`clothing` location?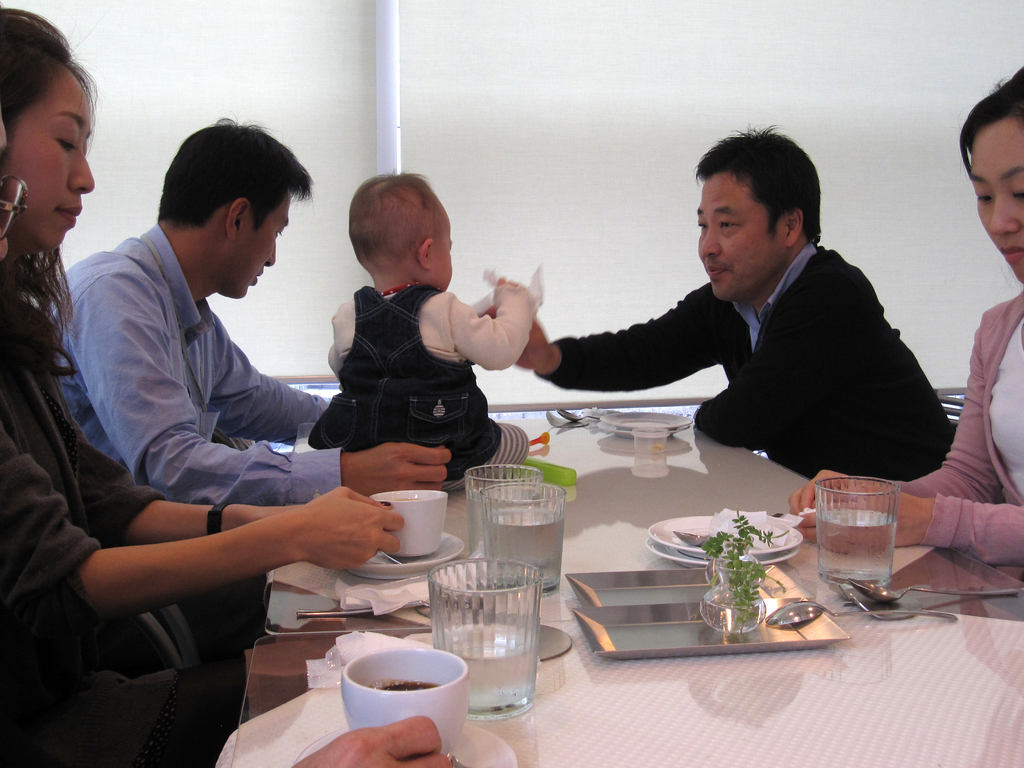
x1=856 y1=275 x2=1023 y2=589
